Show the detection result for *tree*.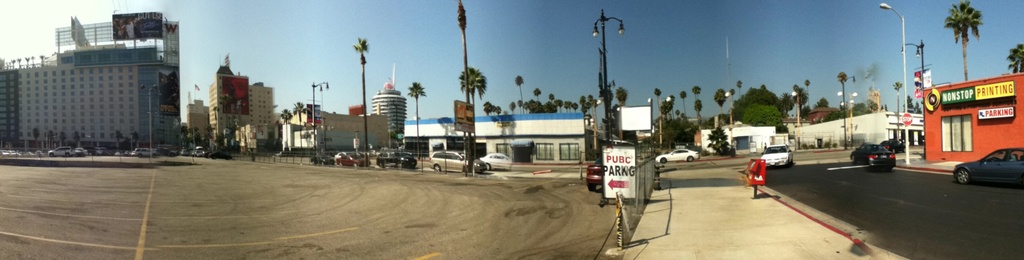
select_region(454, 1, 478, 167).
